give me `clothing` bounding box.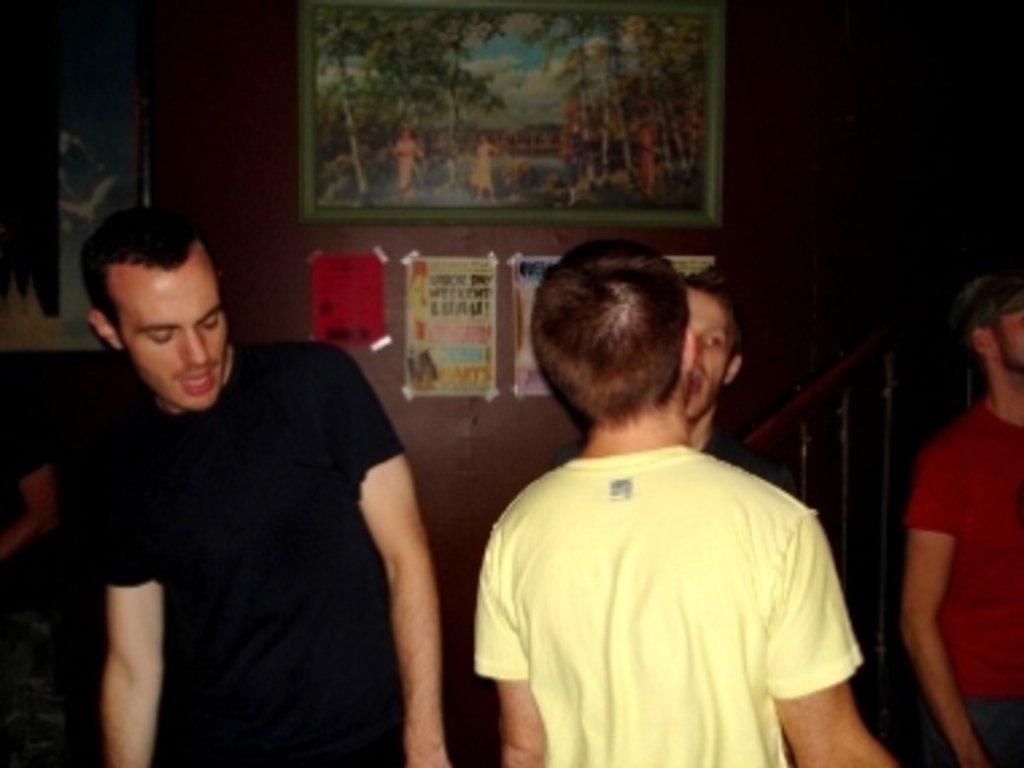
<region>86, 356, 420, 765</region>.
